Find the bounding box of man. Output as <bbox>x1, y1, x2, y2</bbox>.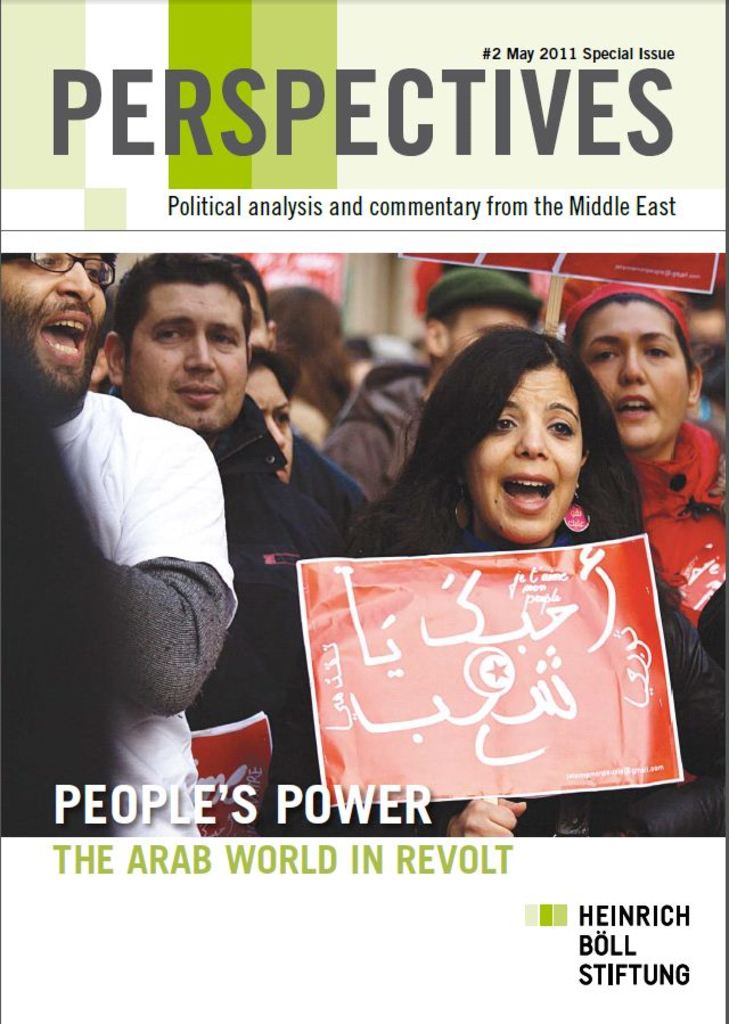
<bbox>0, 240, 224, 851</bbox>.
